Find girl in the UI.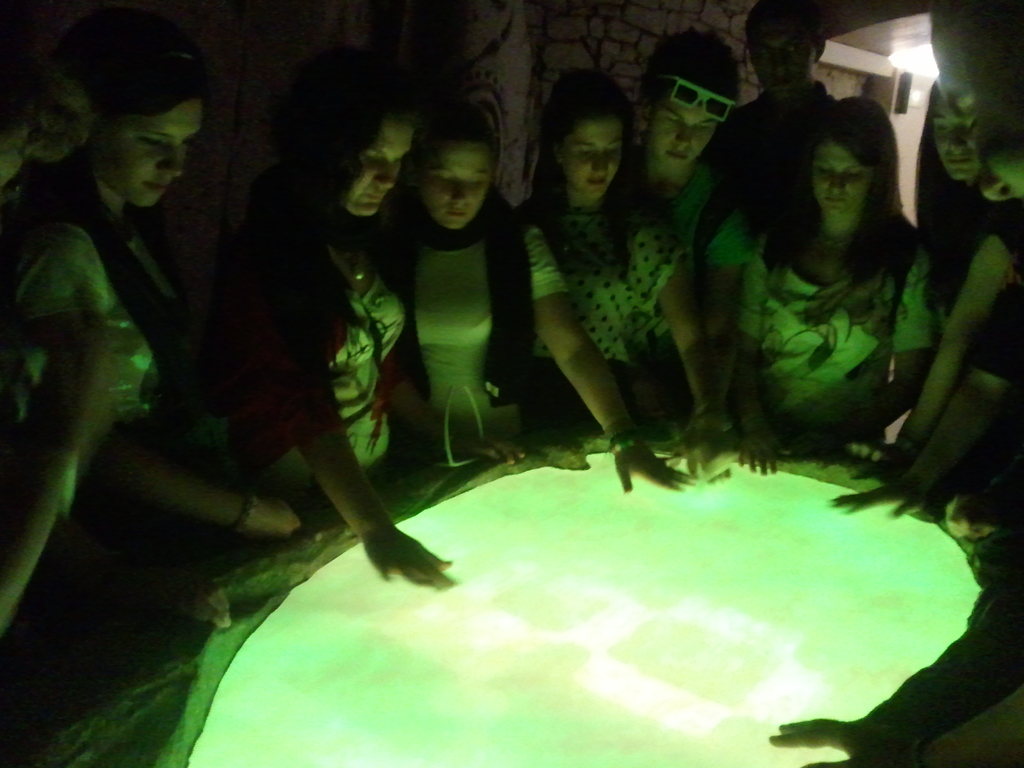
UI element at <bbox>735, 98, 941, 479</bbox>.
